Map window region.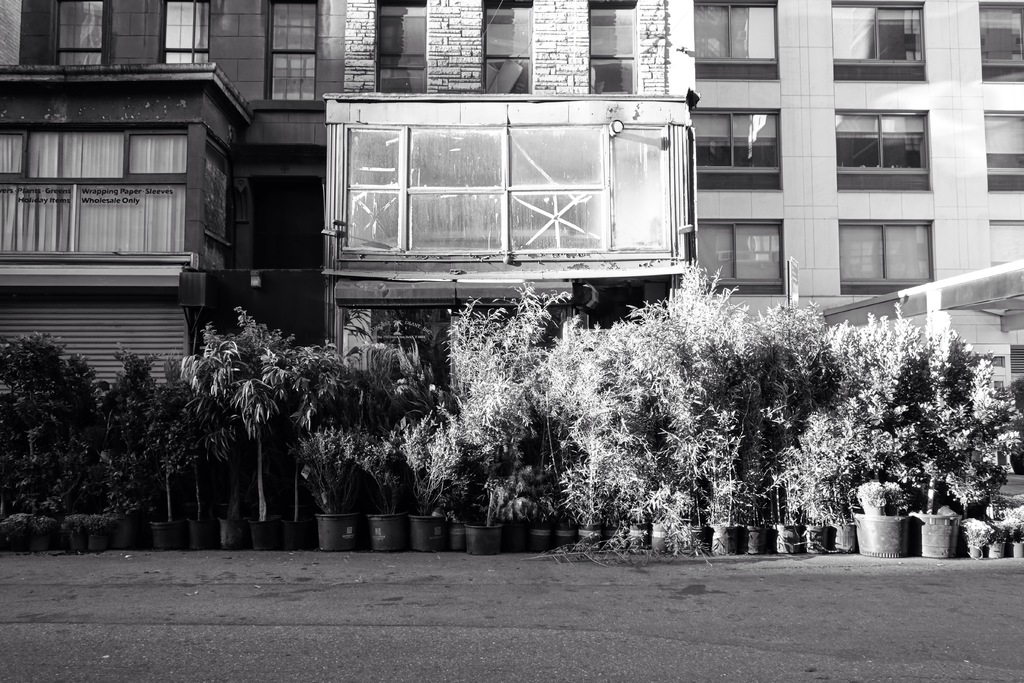
Mapped to bbox(163, 0, 210, 63).
